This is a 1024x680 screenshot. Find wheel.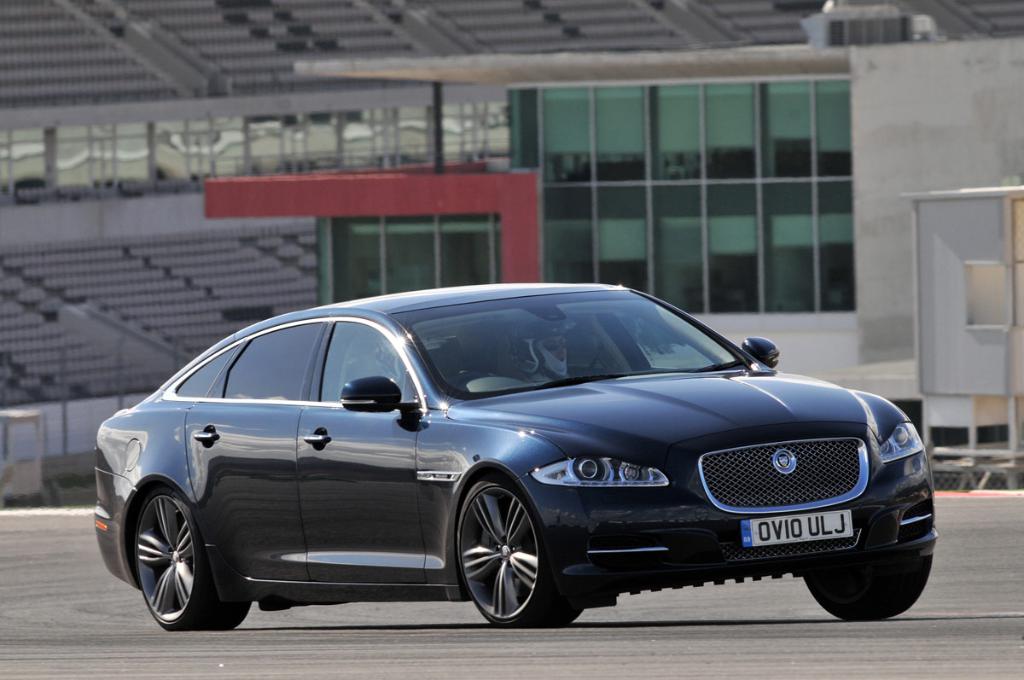
Bounding box: locate(128, 480, 253, 630).
